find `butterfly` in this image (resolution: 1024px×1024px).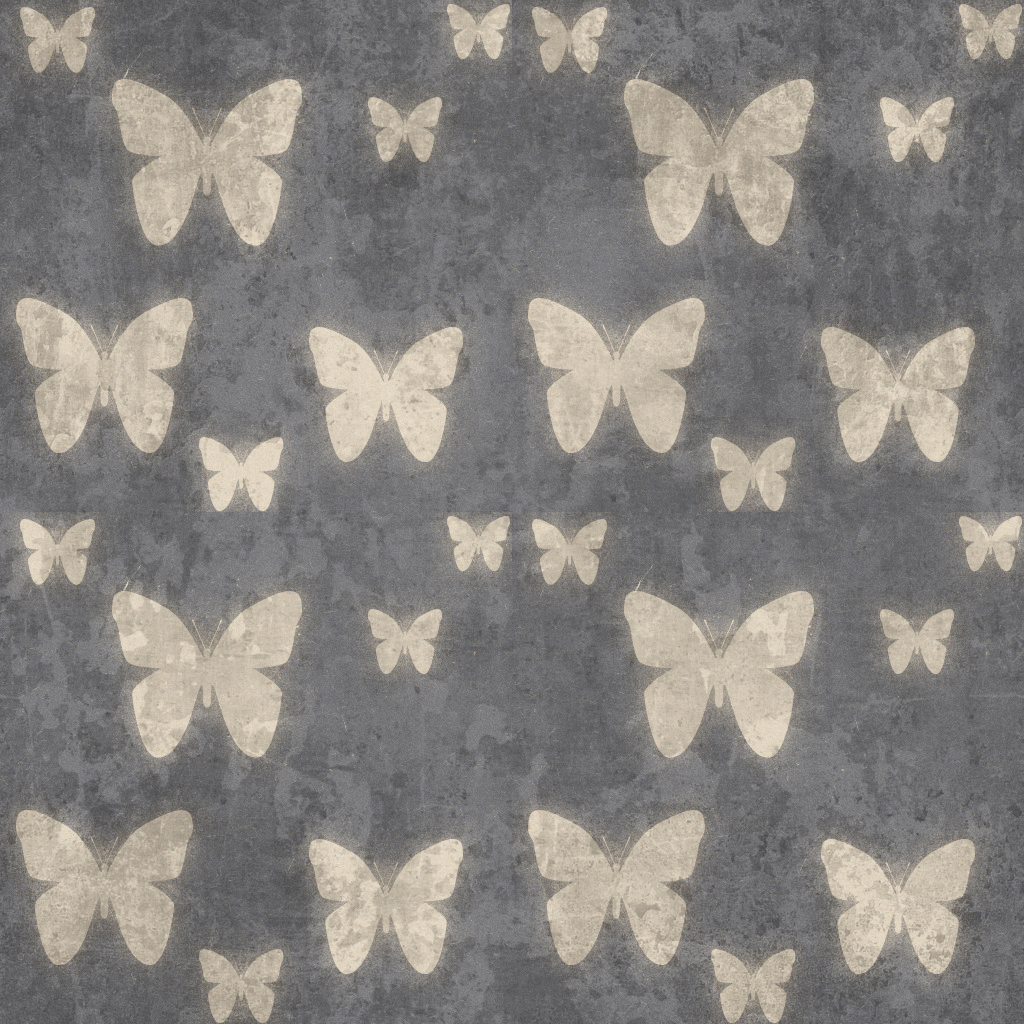
[818,836,972,971].
